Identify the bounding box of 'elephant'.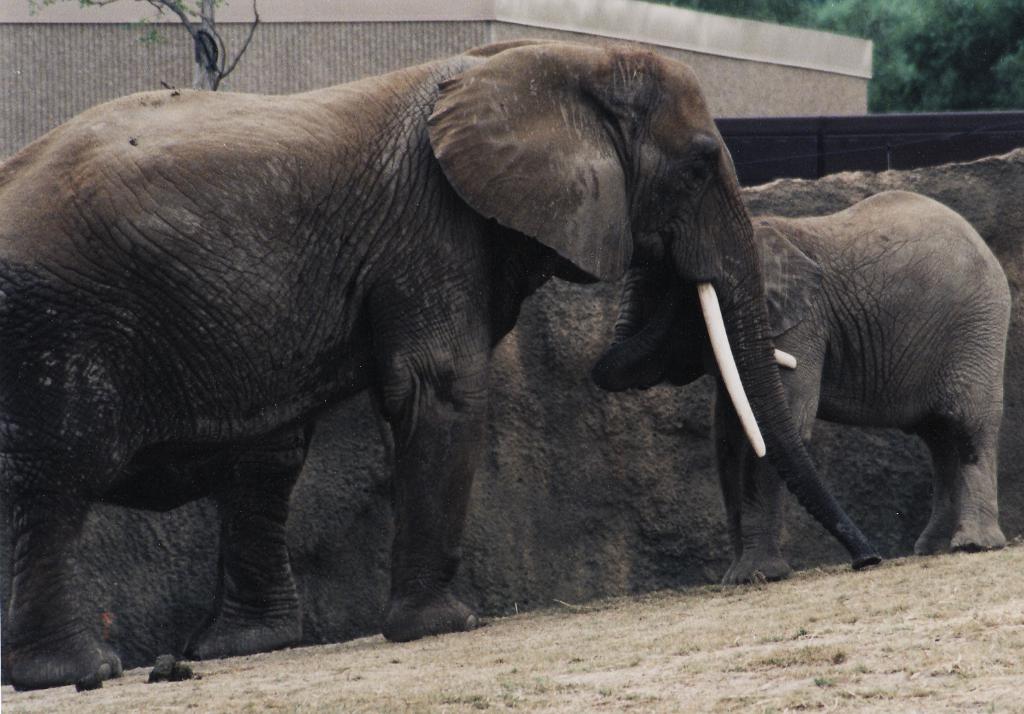
x1=0, y1=34, x2=888, y2=695.
